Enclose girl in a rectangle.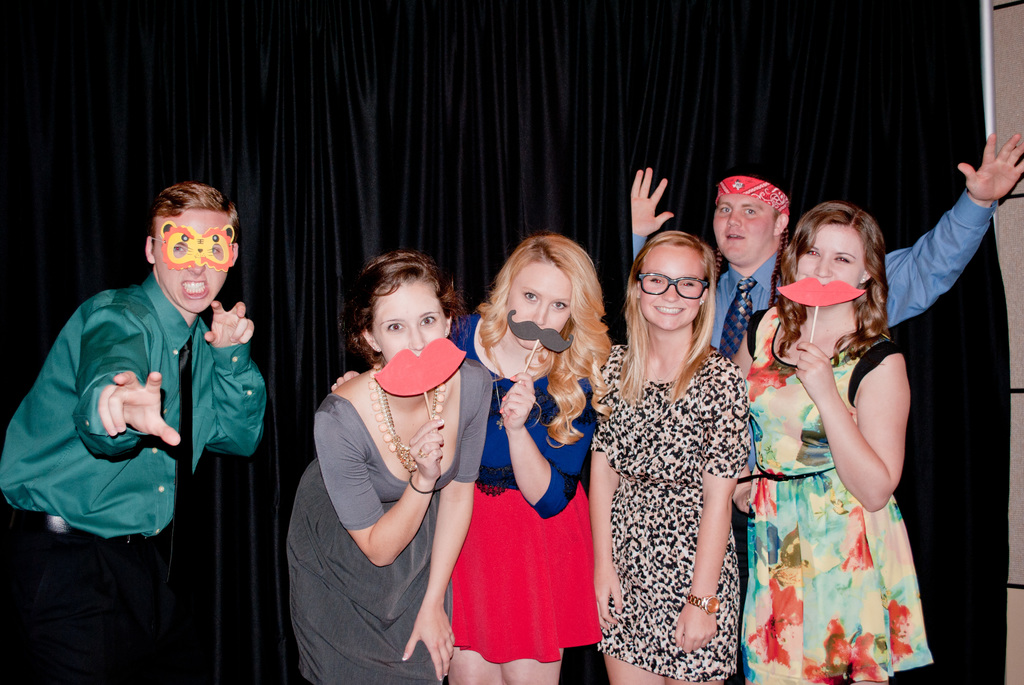
<region>284, 260, 492, 684</region>.
